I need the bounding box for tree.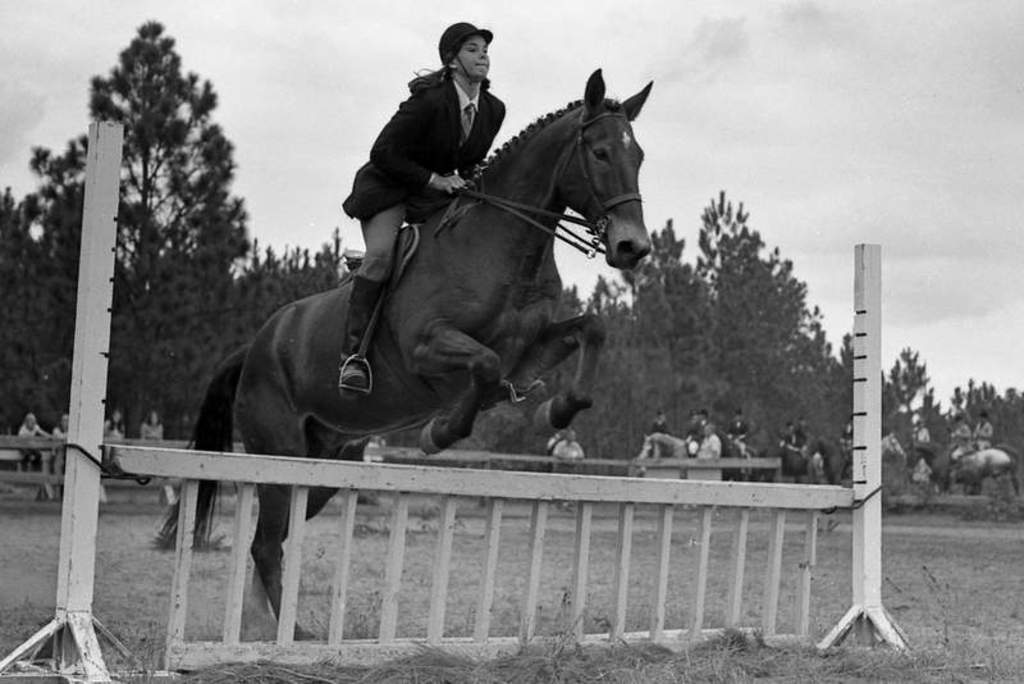
Here it is: box(0, 186, 78, 436).
